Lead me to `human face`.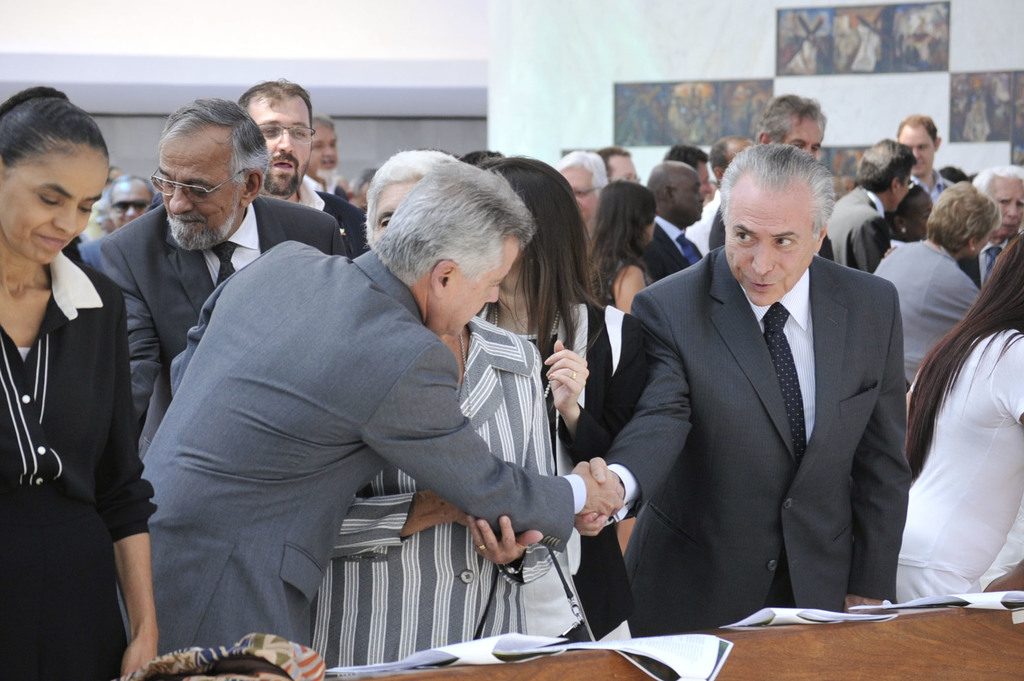
Lead to bbox(557, 163, 606, 216).
